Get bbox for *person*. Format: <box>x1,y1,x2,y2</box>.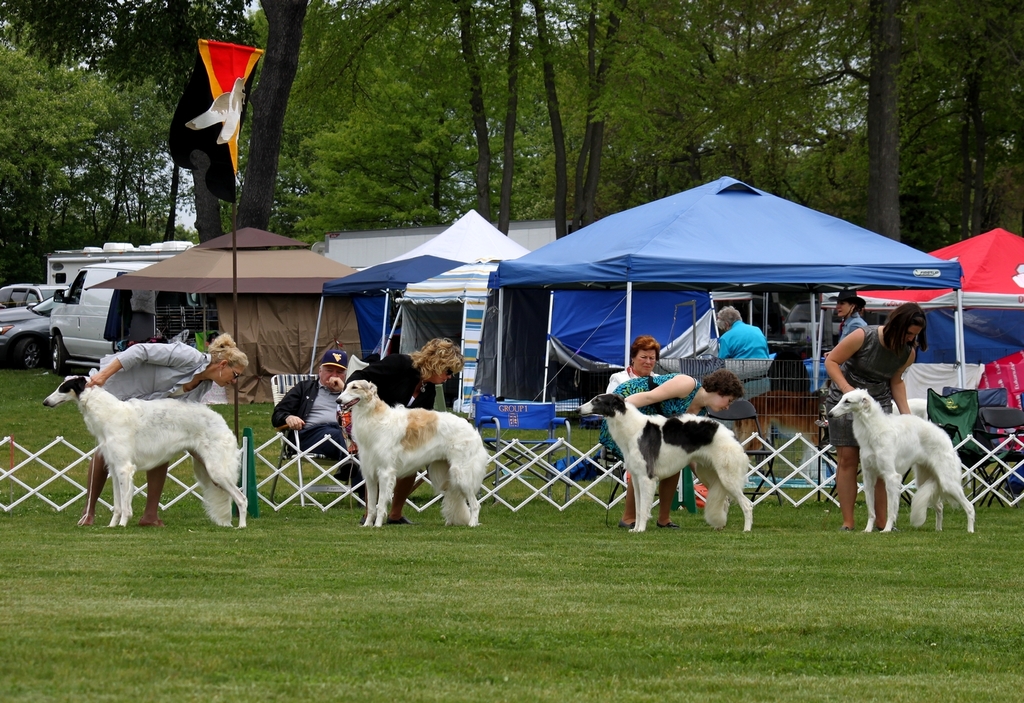
<box>844,347,976,539</box>.
